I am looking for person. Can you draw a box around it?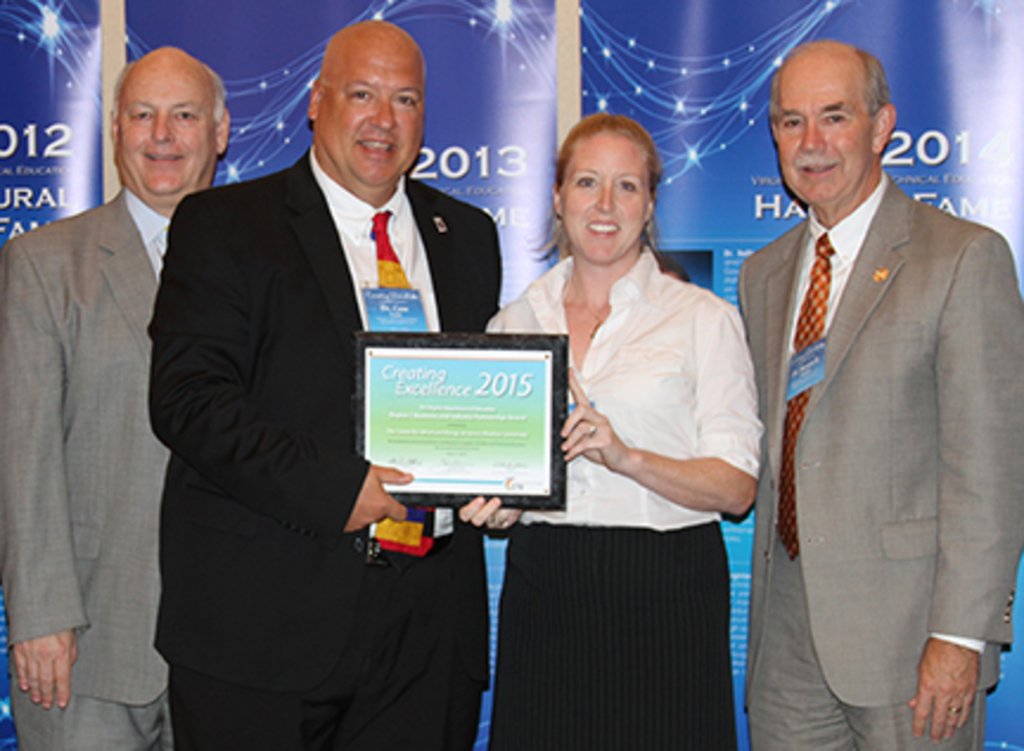
Sure, the bounding box is select_region(735, 33, 1022, 749).
